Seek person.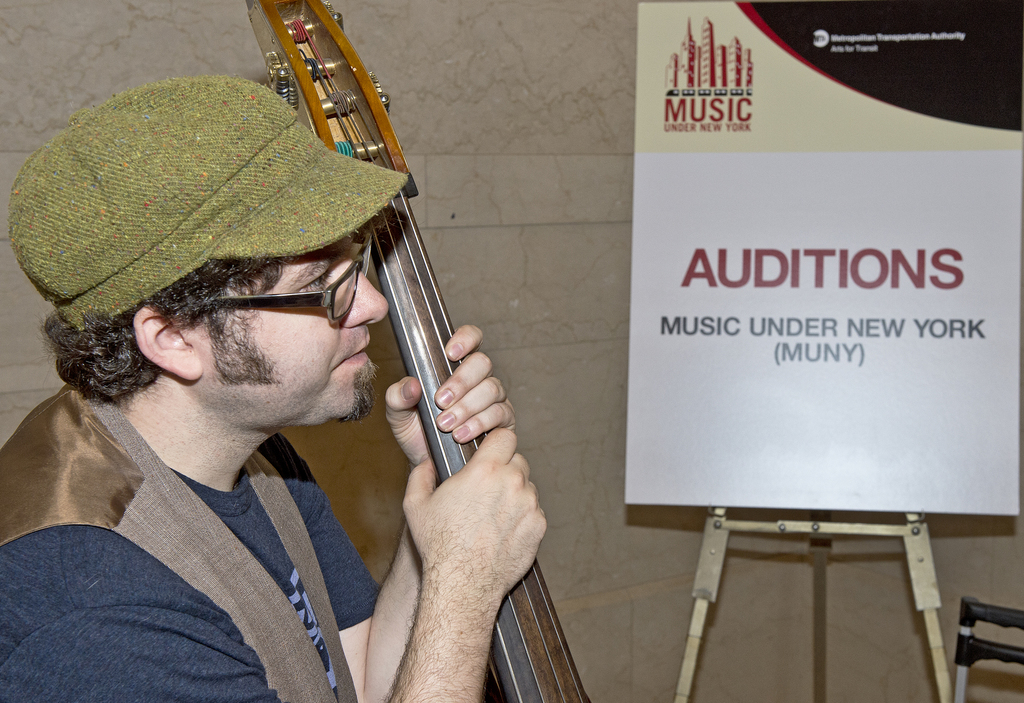
bbox(0, 67, 548, 702).
